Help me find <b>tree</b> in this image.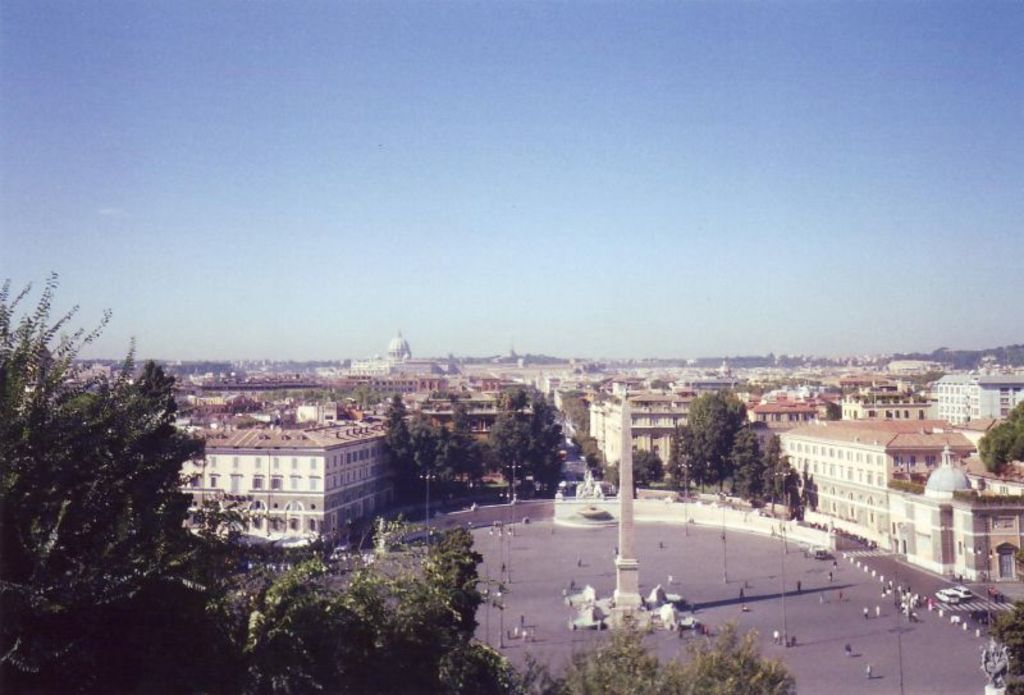
Found it: (768,435,790,500).
